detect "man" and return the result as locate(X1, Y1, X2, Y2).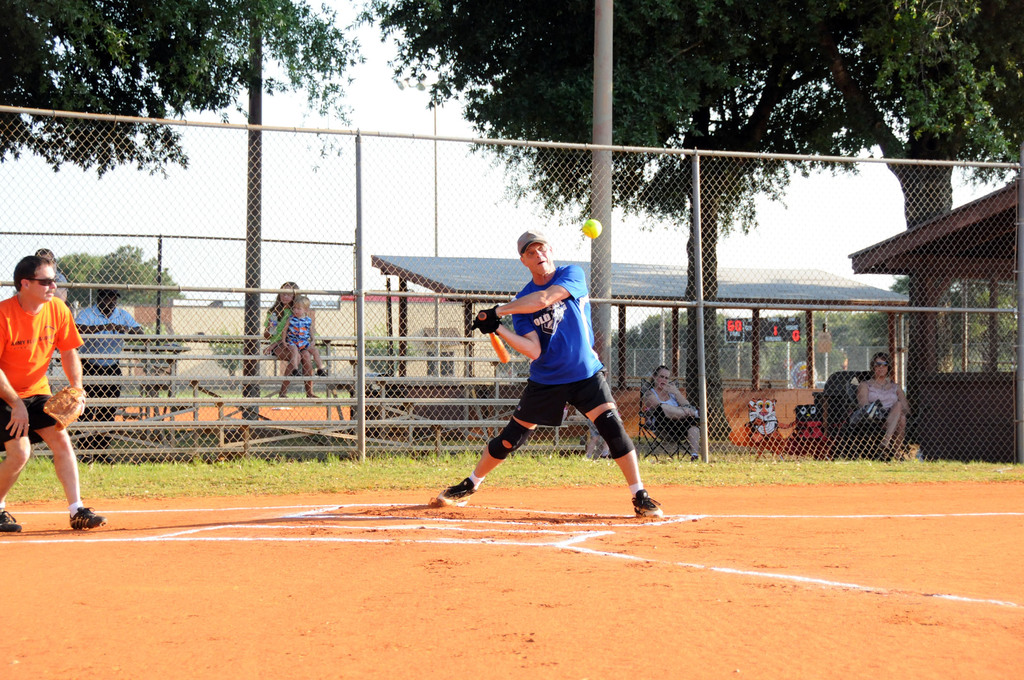
locate(76, 286, 141, 419).
